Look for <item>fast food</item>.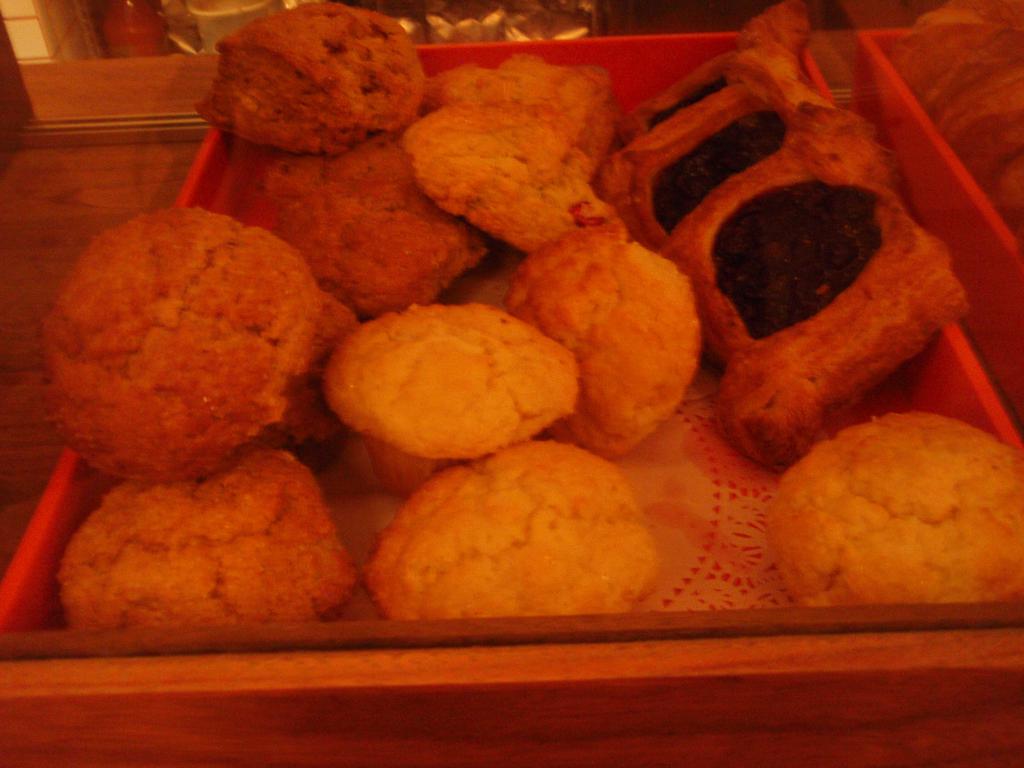
Found: (202,0,426,155).
